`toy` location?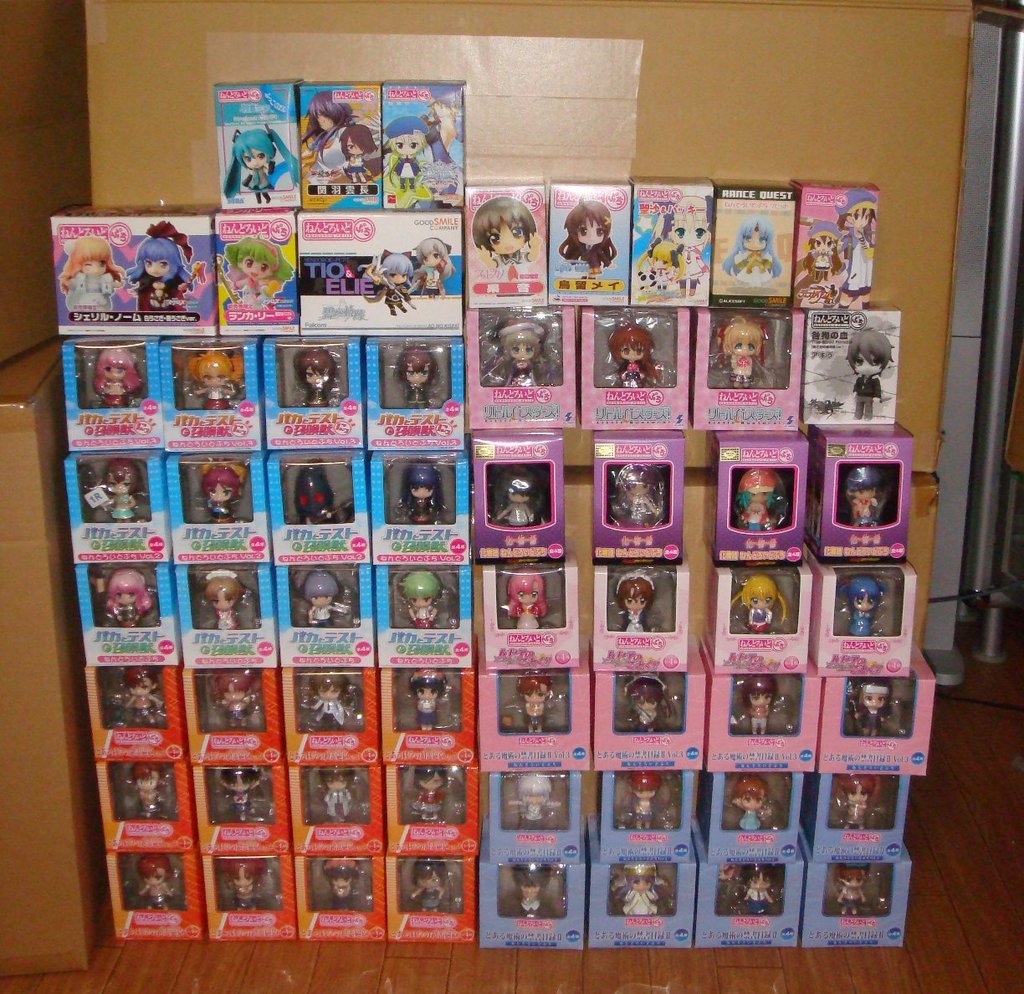
<bbox>387, 338, 445, 413</bbox>
